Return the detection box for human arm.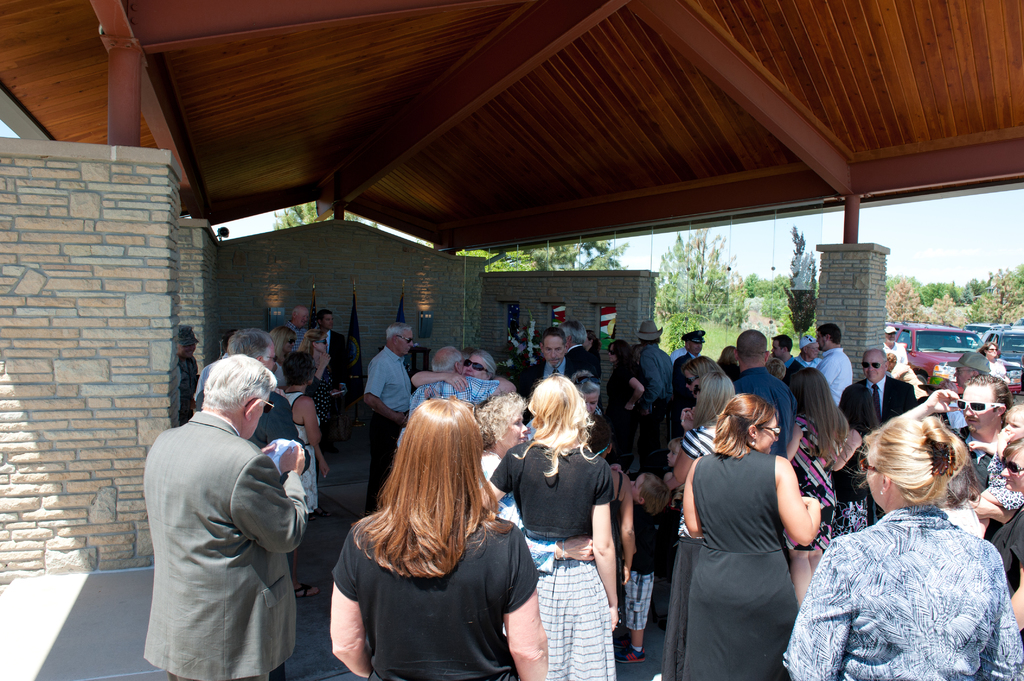
region(232, 442, 309, 559).
